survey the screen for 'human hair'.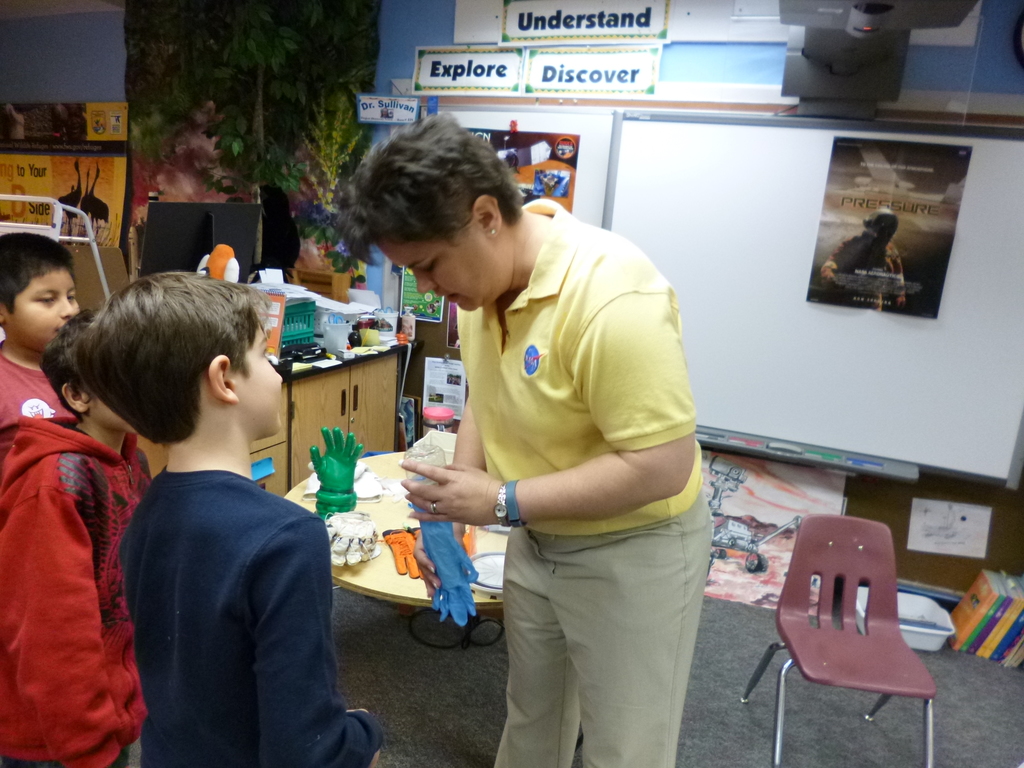
Survey found: x1=327 y1=111 x2=525 y2=269.
